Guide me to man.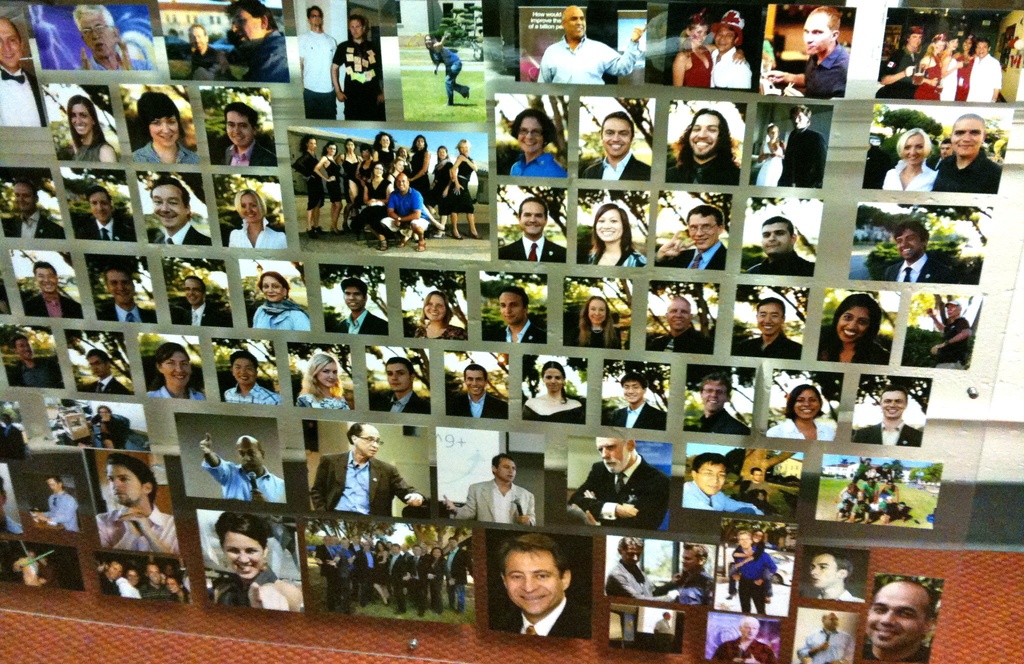
Guidance: pyautogui.locateOnScreen(223, 0, 292, 84).
